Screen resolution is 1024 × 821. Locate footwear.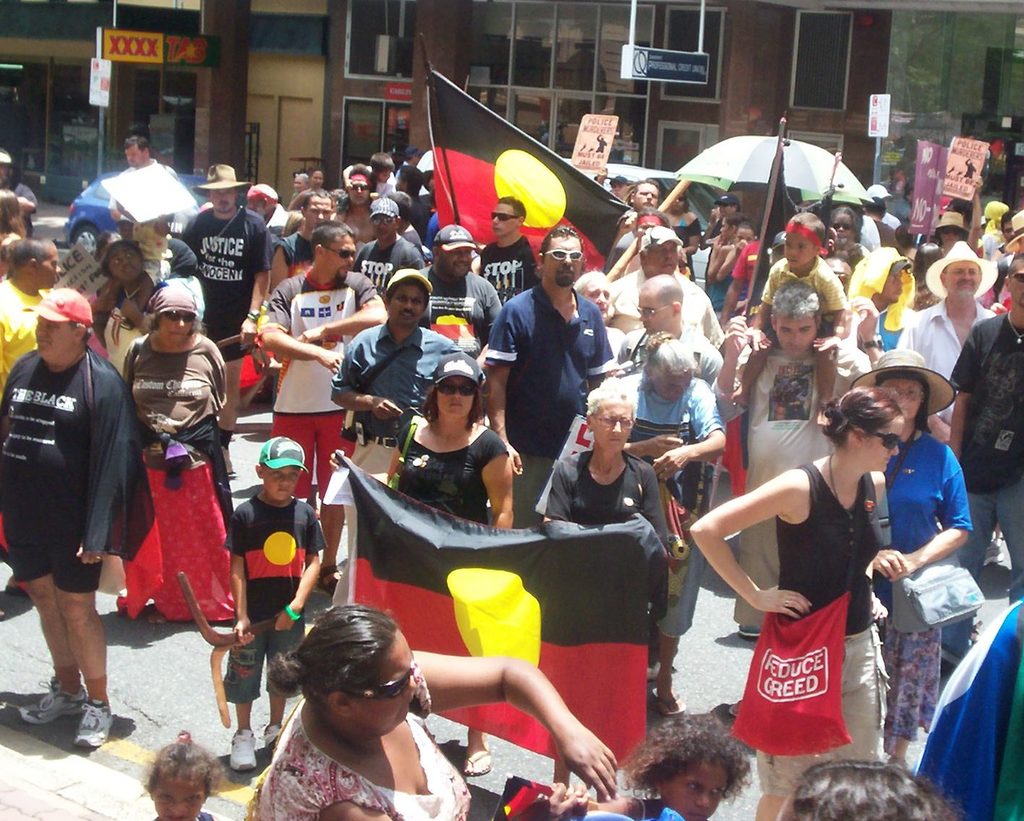
x1=268, y1=715, x2=283, y2=754.
